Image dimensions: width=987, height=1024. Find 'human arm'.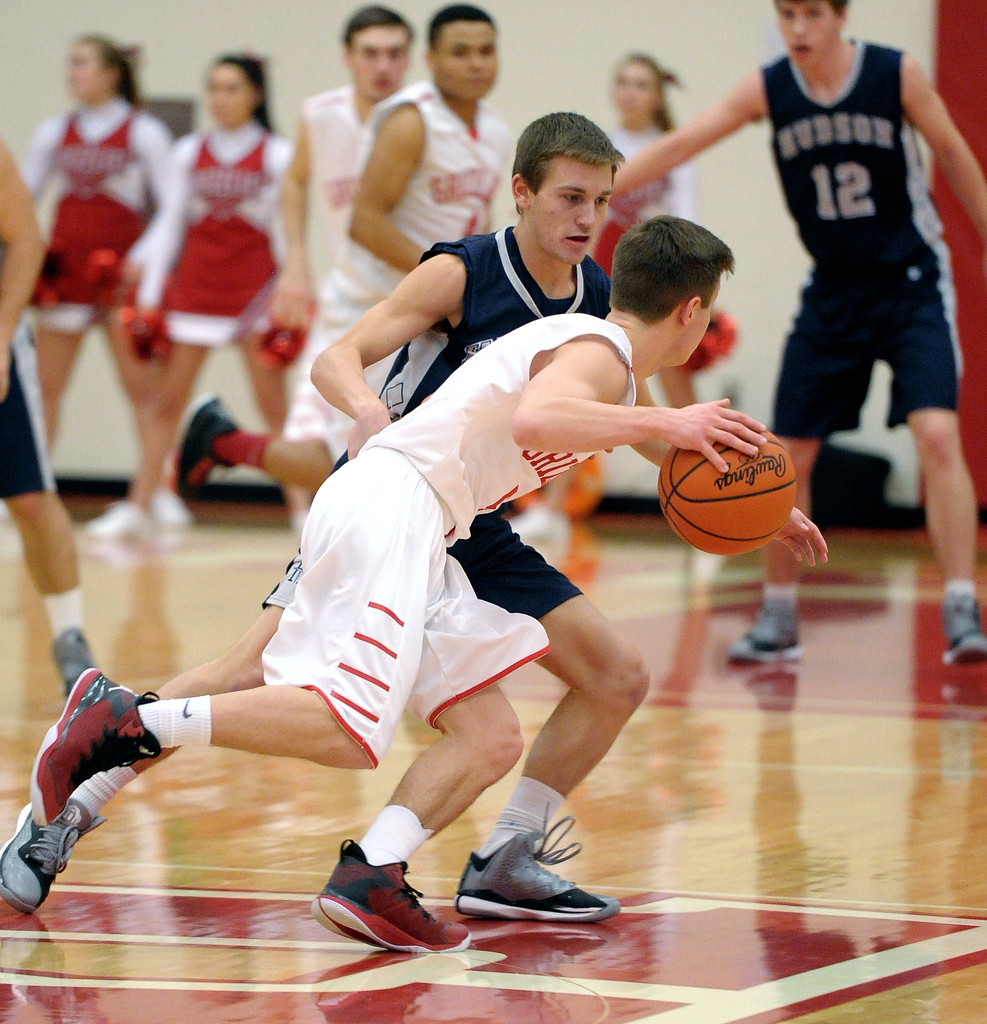
locate(269, 109, 310, 328).
